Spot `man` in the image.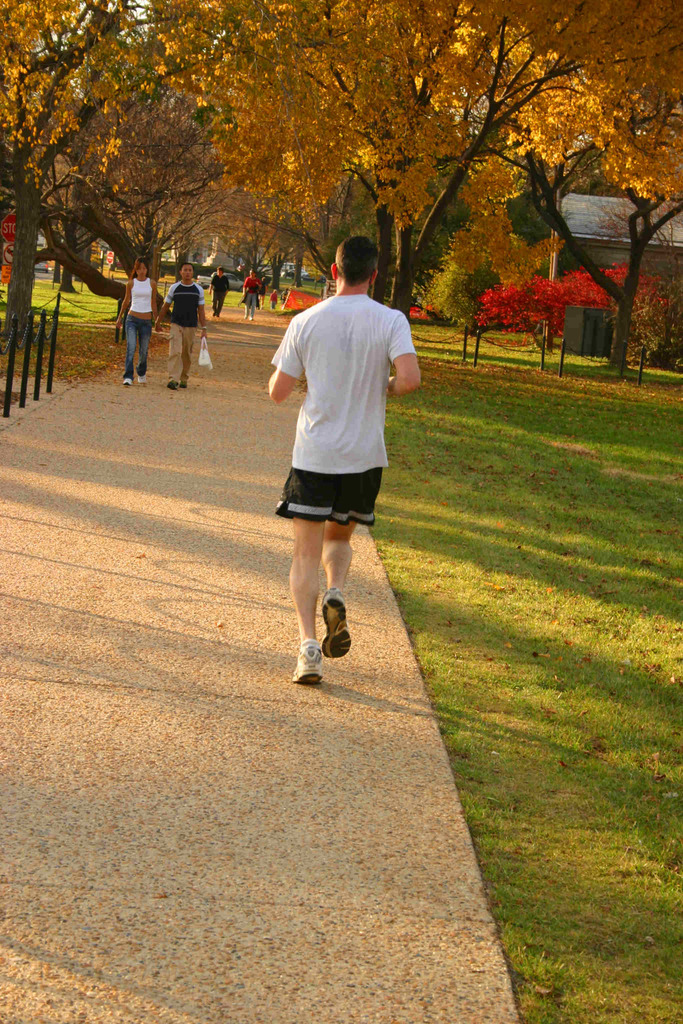
`man` found at {"left": 257, "top": 227, "right": 423, "bottom": 680}.
